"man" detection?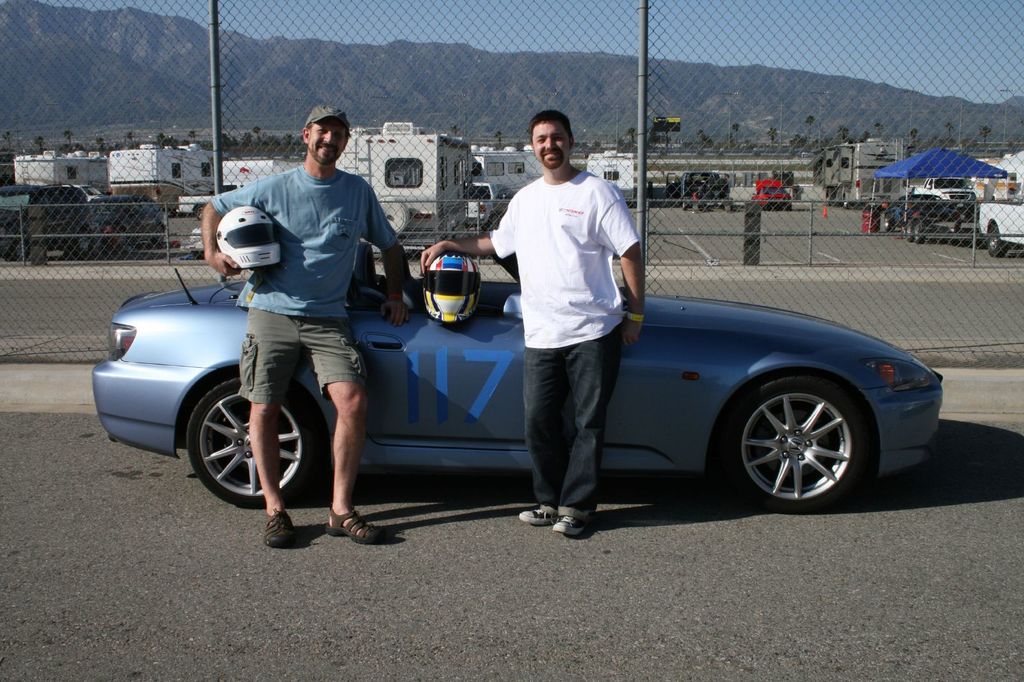
box(420, 107, 648, 539)
